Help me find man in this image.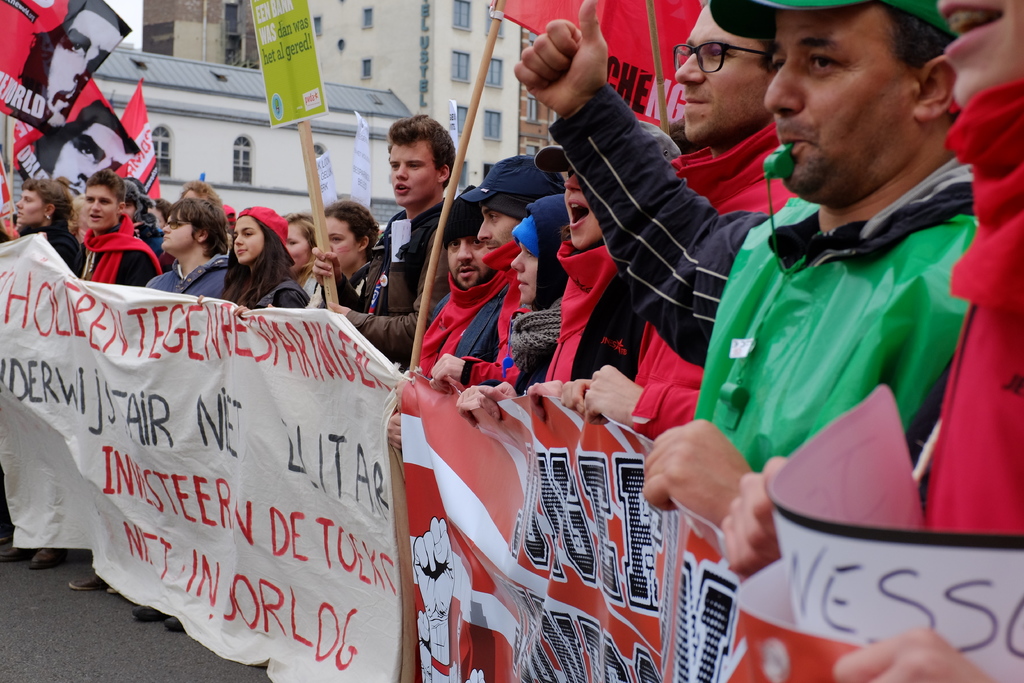
Found it: [left=399, top=183, right=535, bottom=384].
